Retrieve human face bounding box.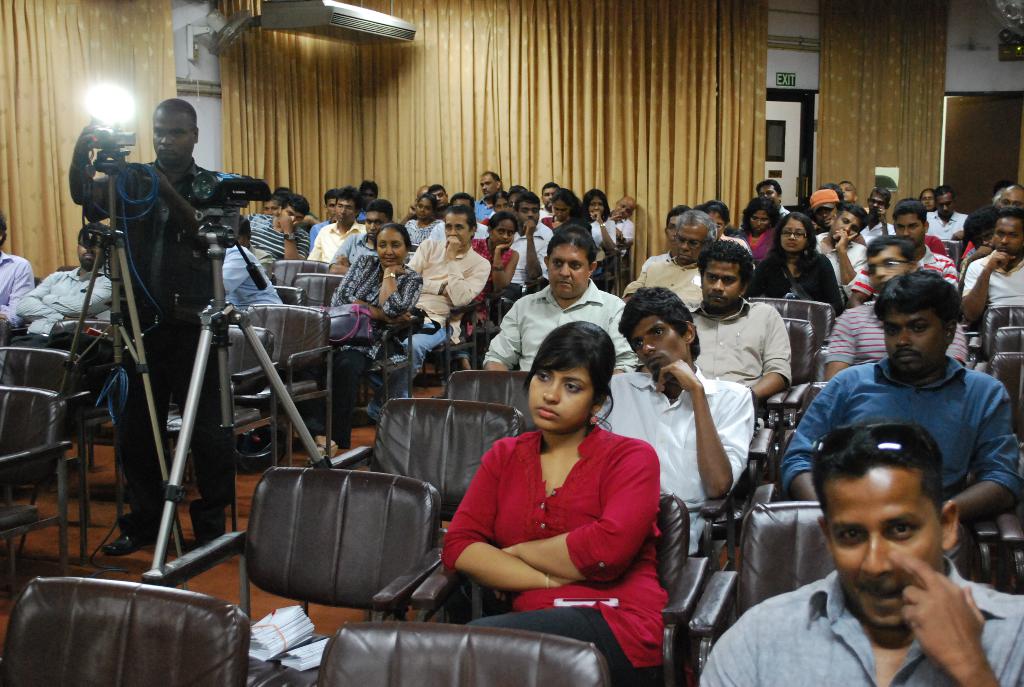
Bounding box: x1=554, y1=200, x2=566, y2=219.
